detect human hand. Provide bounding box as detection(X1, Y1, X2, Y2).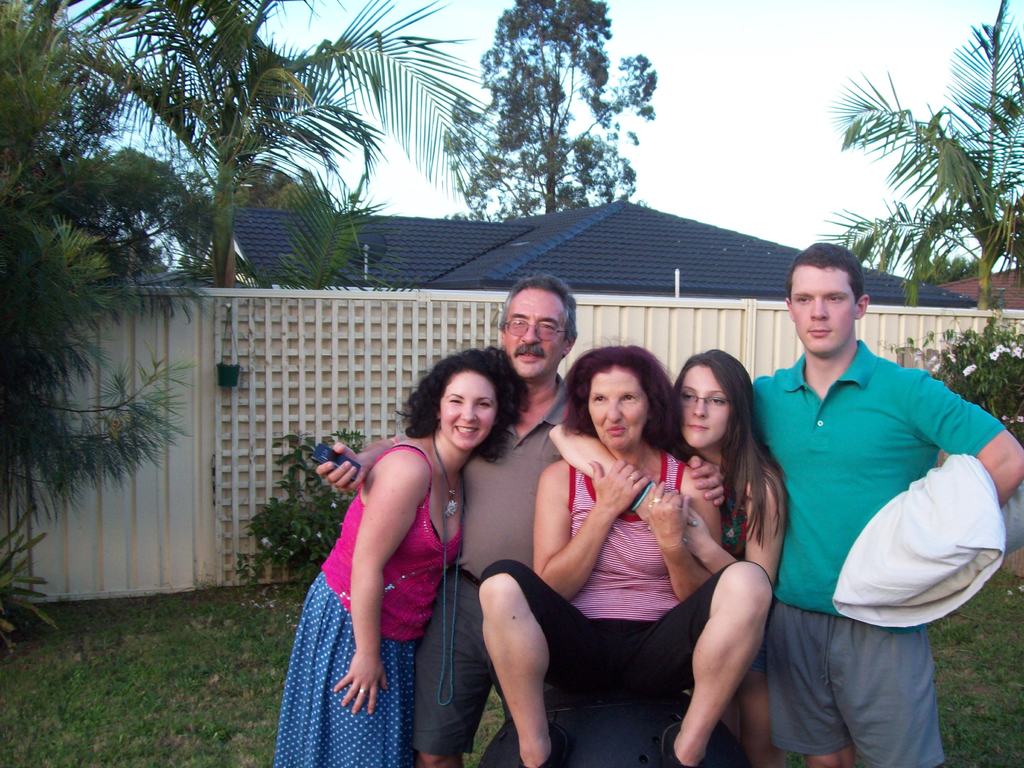
detection(589, 457, 652, 519).
